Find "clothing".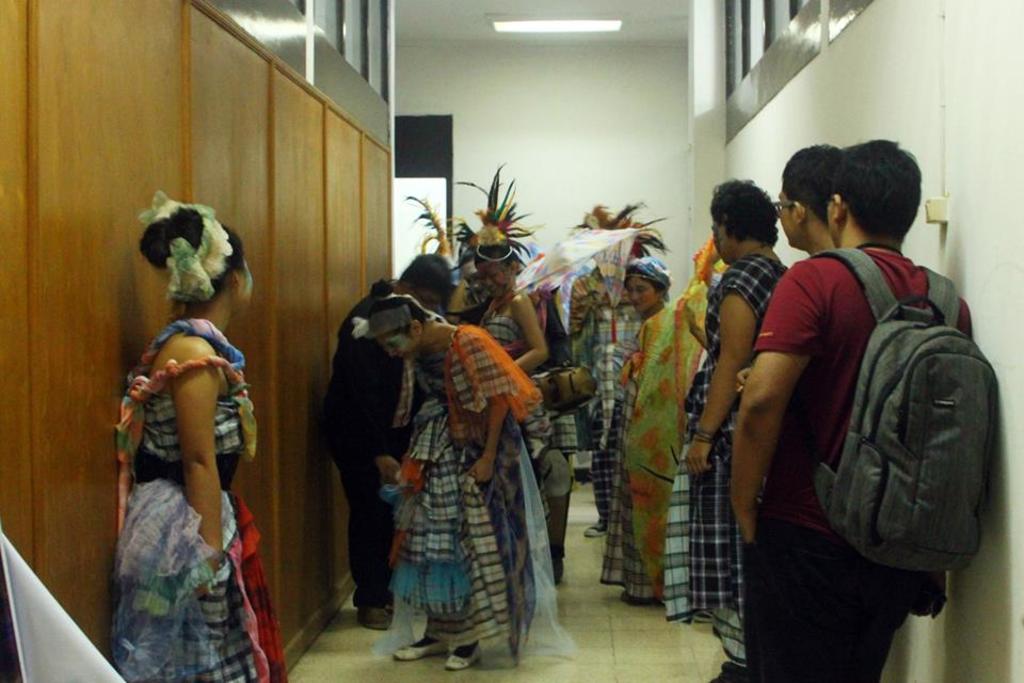
[x1=378, y1=321, x2=557, y2=652].
